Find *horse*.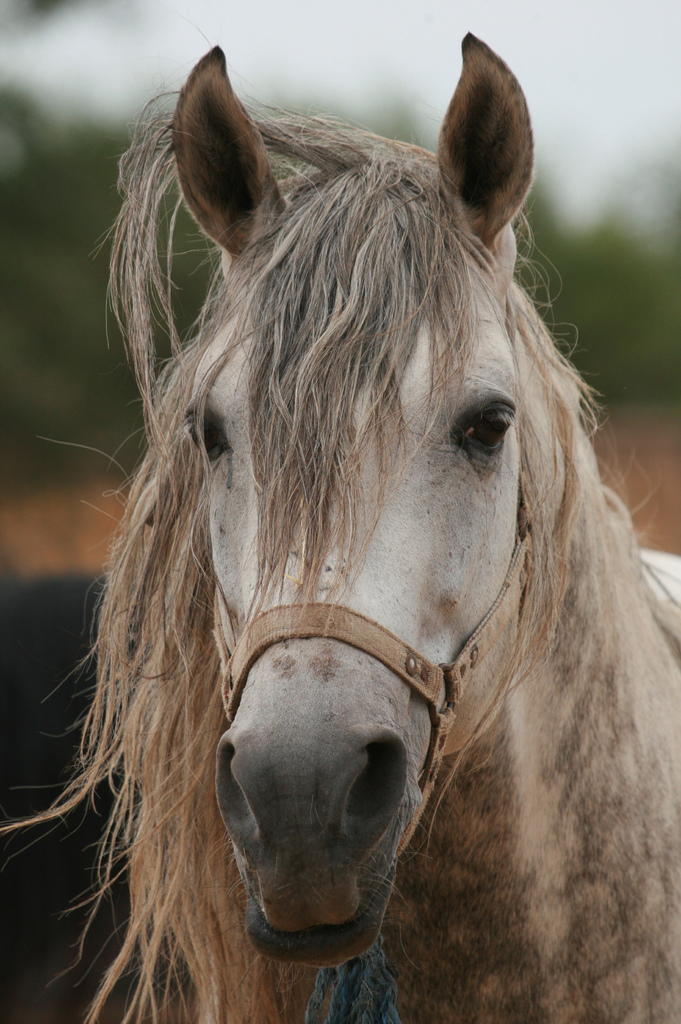
select_region(0, 23, 680, 1023).
